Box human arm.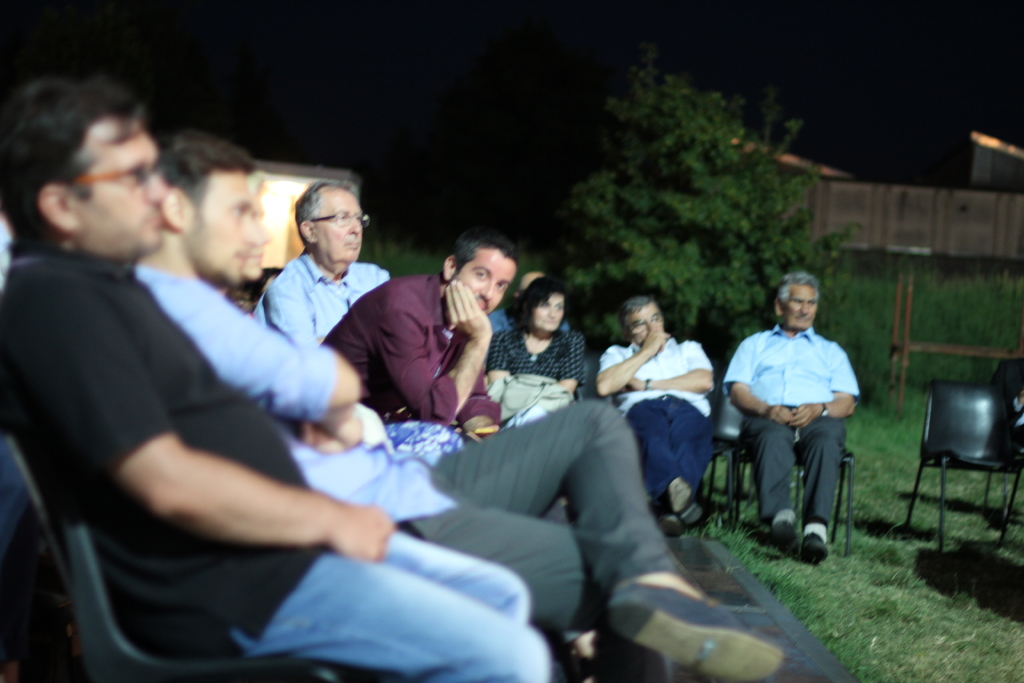
box(792, 352, 856, 431).
